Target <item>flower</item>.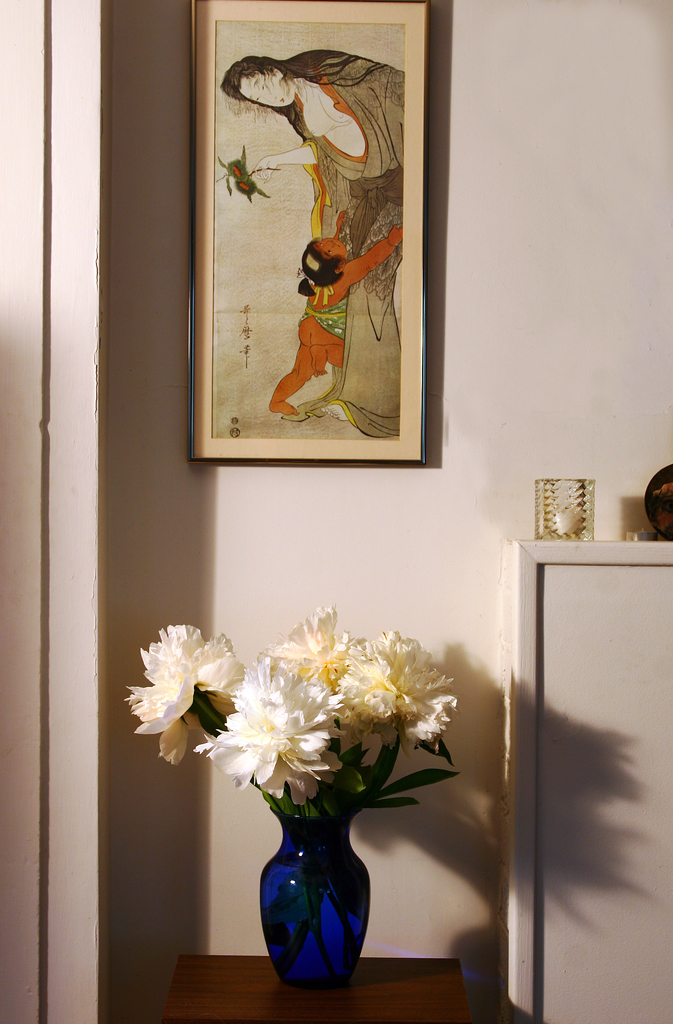
Target region: BBox(326, 629, 455, 753).
